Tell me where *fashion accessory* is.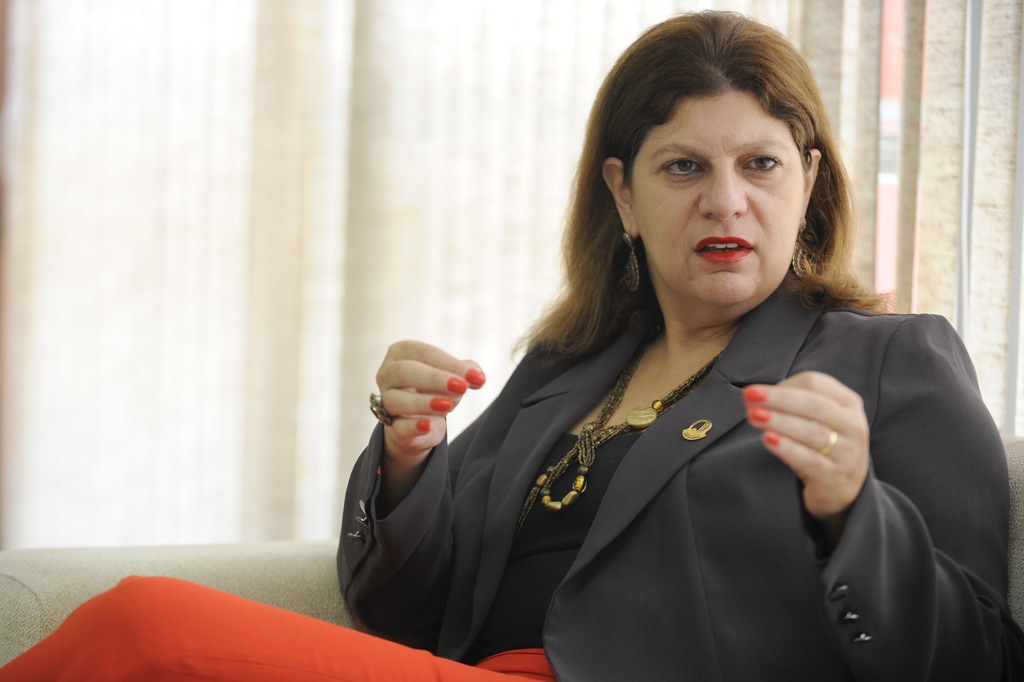
*fashion accessory* is at <region>432, 398, 452, 414</region>.
